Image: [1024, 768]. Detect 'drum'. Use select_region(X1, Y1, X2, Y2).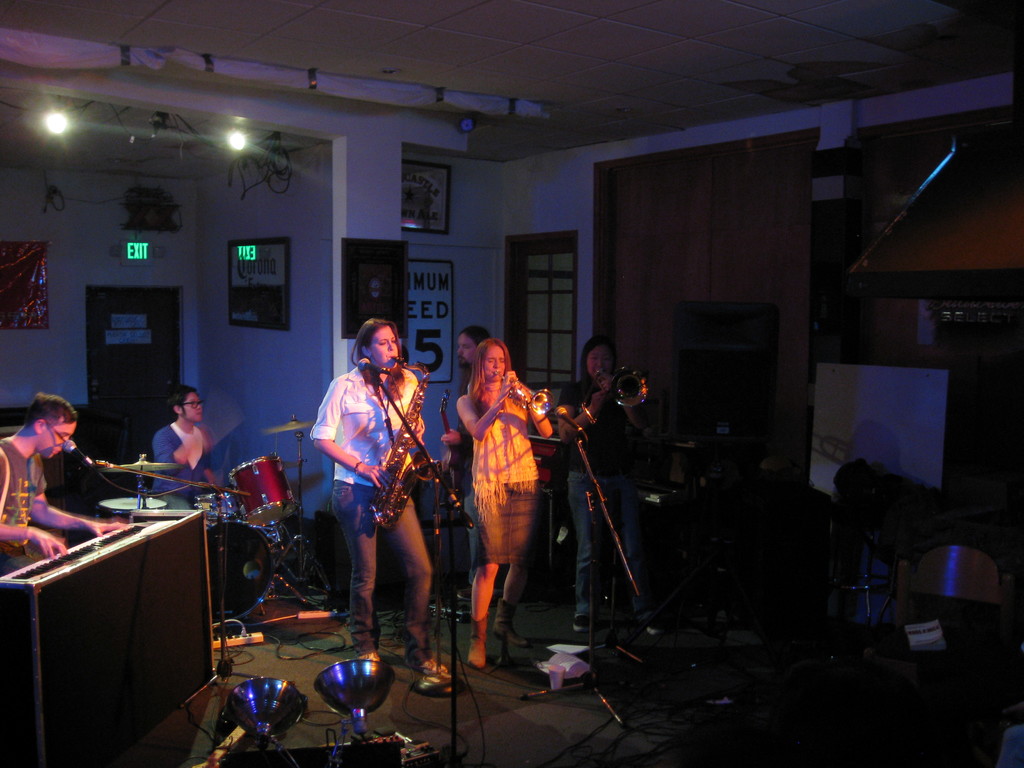
select_region(207, 522, 281, 623).
